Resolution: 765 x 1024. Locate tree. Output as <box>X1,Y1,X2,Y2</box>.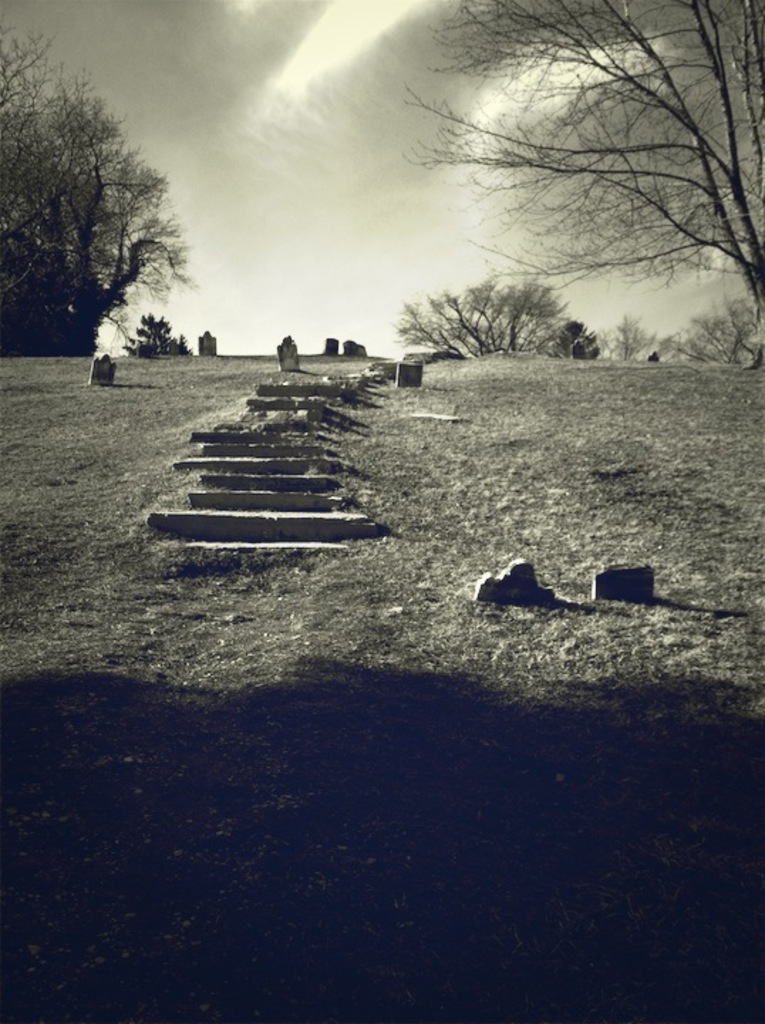
<box>0,21,202,354</box>.
